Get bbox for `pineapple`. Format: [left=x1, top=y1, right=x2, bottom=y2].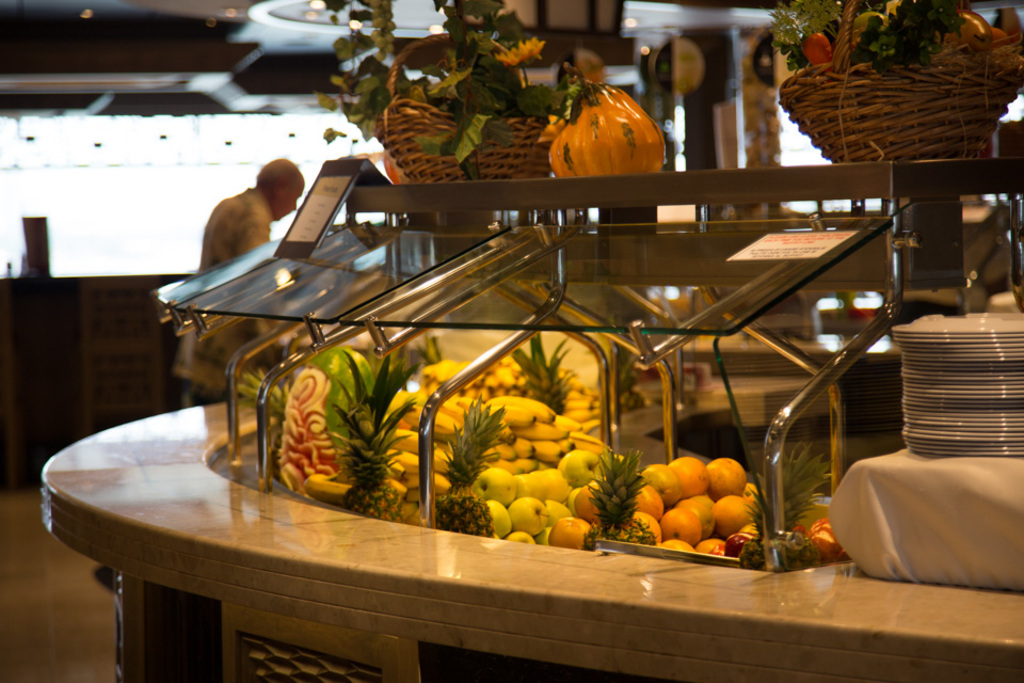
[left=425, top=391, right=515, bottom=539].
